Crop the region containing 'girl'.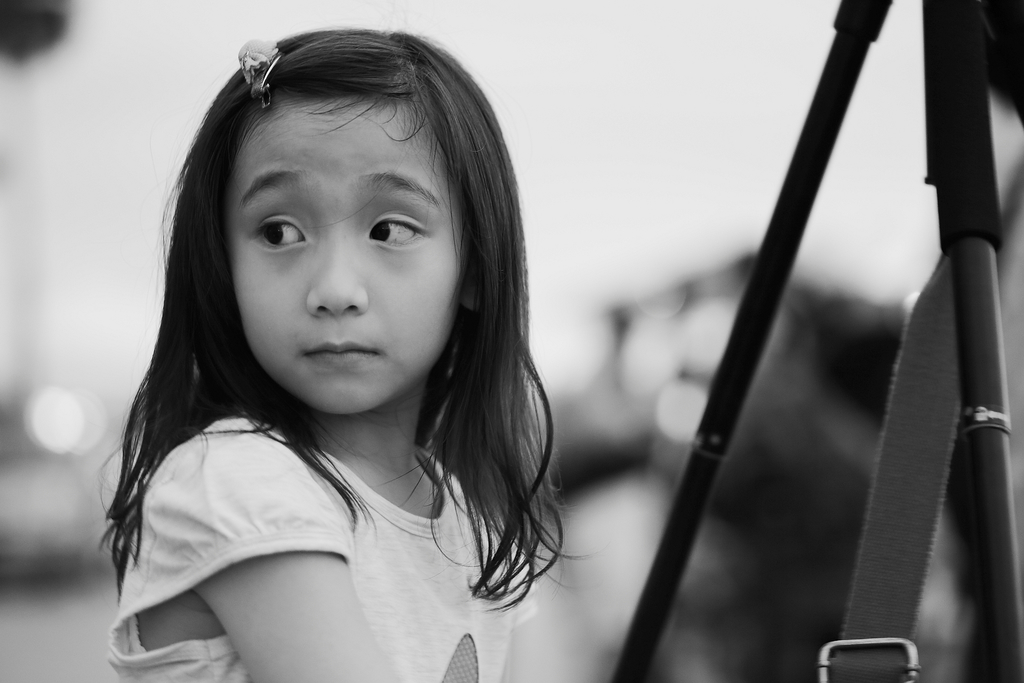
Crop region: 103, 29, 598, 682.
